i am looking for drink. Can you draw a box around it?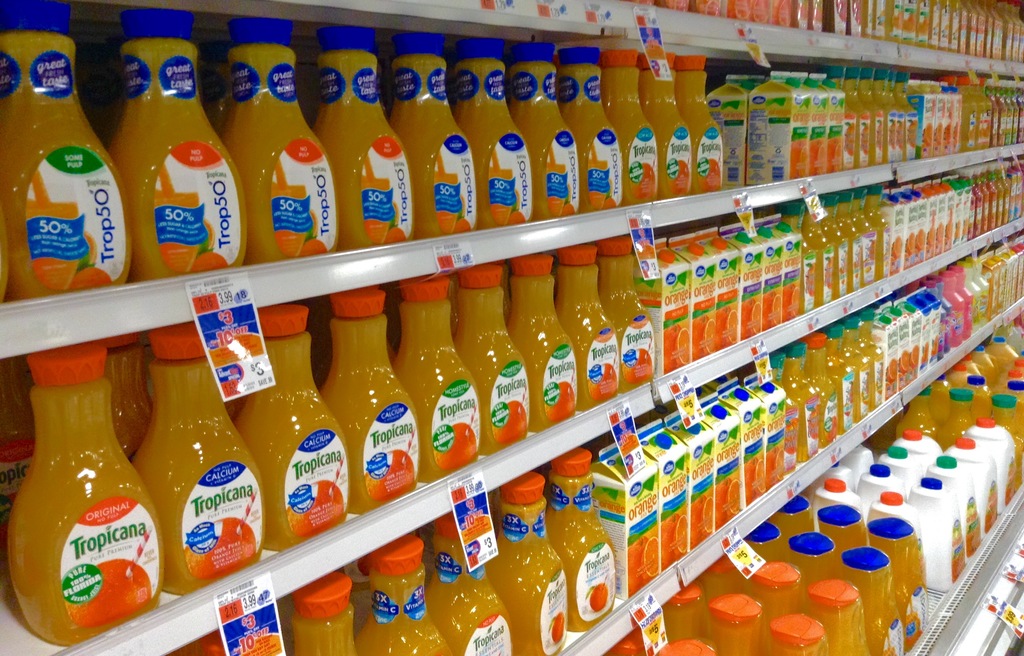
Sure, the bounding box is [840, 547, 903, 655].
